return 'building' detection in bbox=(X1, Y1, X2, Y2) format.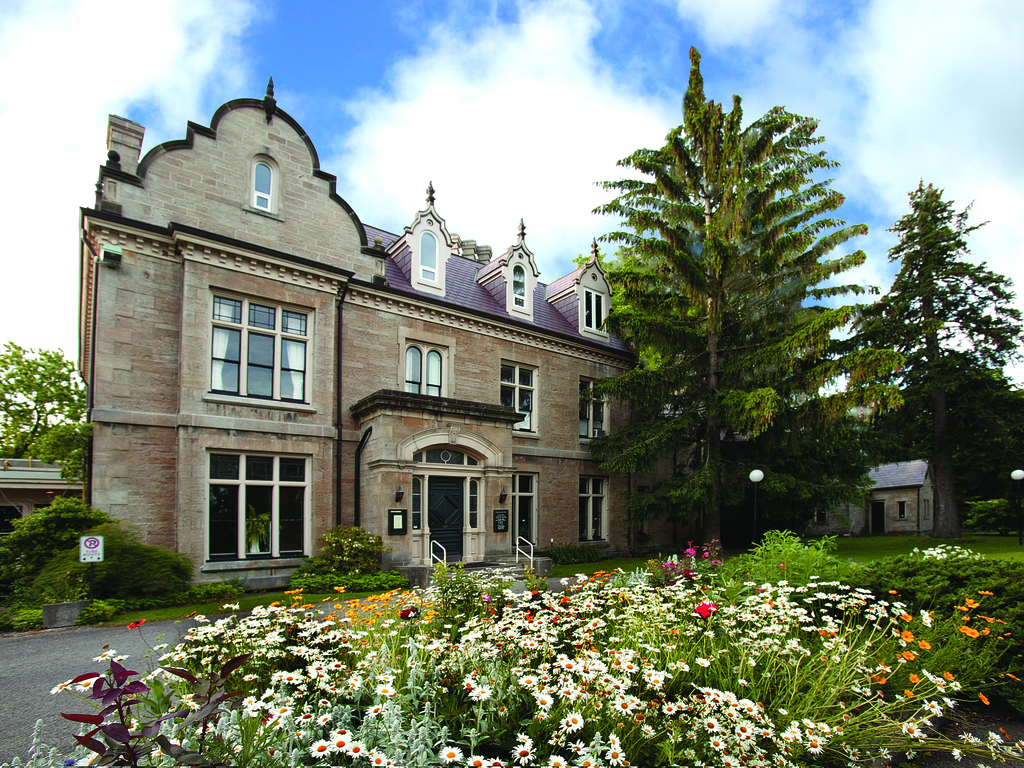
bbox=(80, 73, 652, 615).
